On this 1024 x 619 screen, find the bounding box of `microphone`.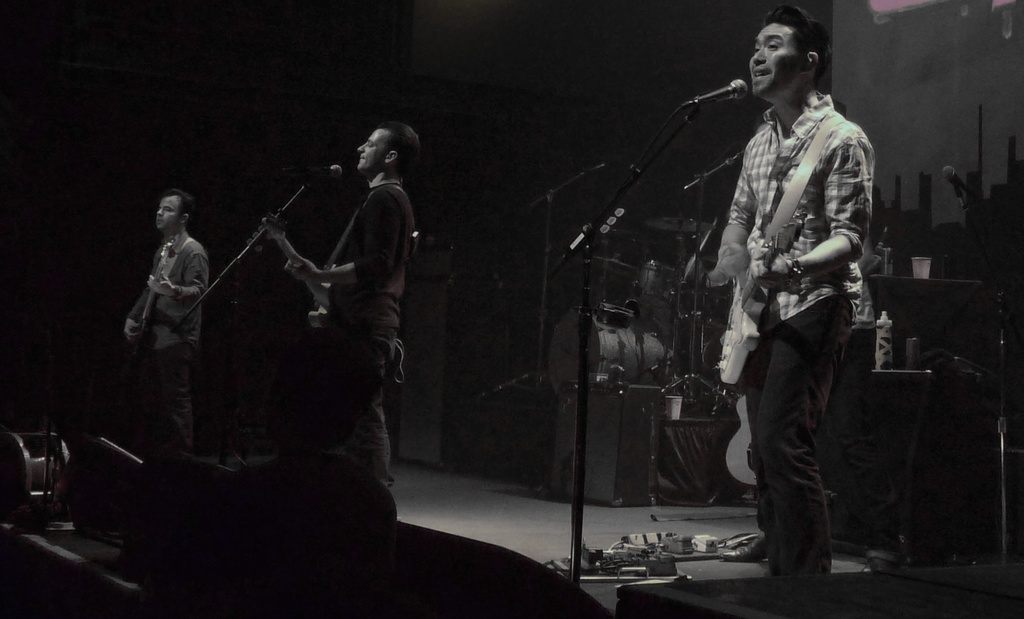
Bounding box: pyautogui.locateOnScreen(295, 162, 340, 203).
